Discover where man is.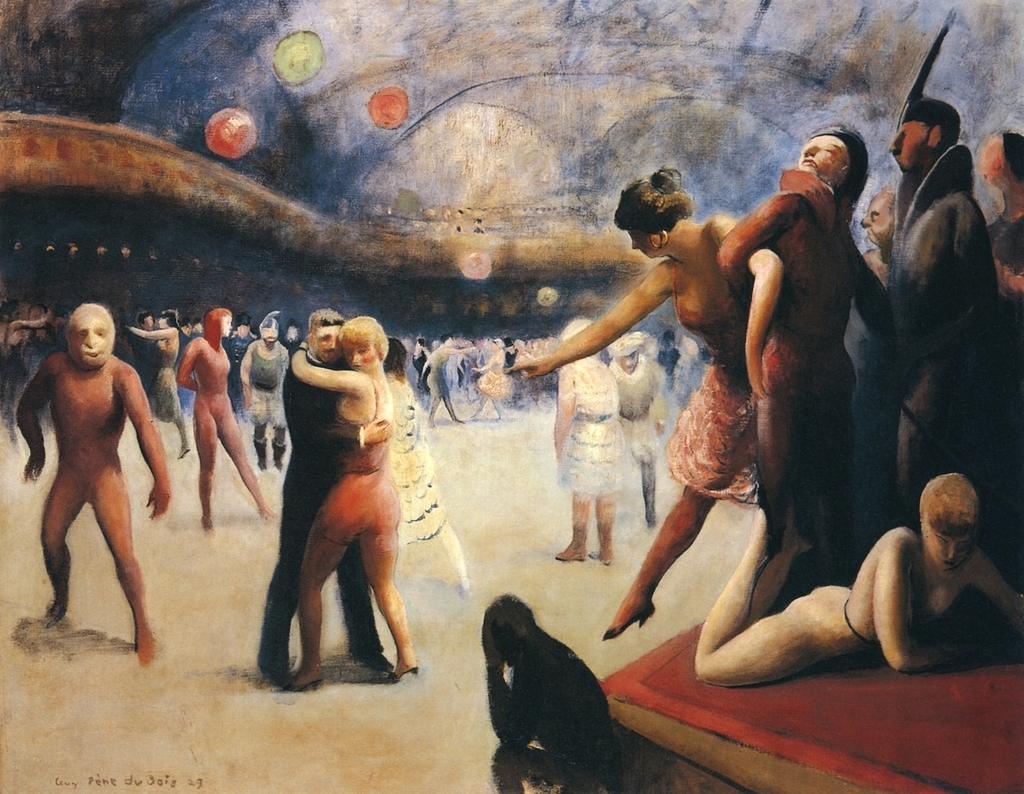
Discovered at x1=21 y1=275 x2=163 y2=674.
